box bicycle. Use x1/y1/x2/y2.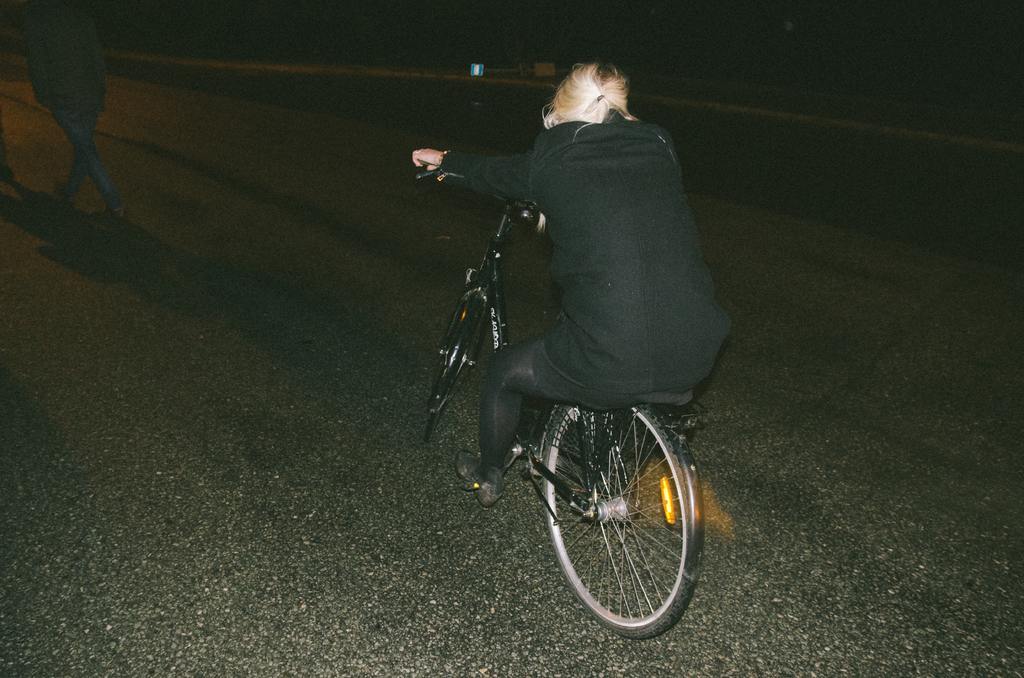
409/207/740/633.
